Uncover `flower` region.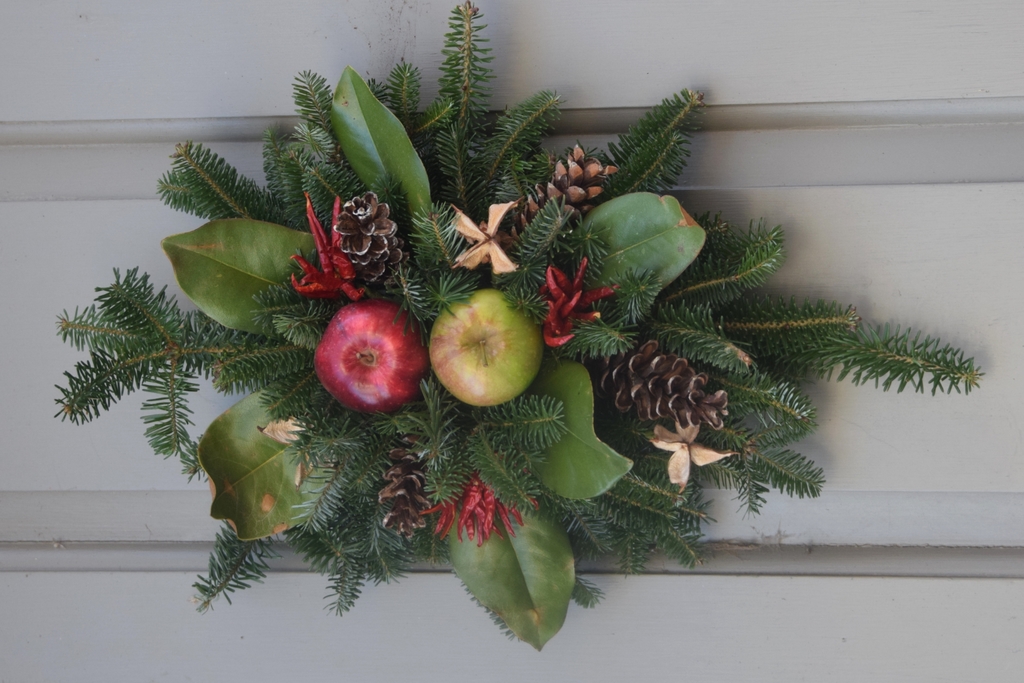
Uncovered: <bbox>440, 195, 528, 276</bbox>.
